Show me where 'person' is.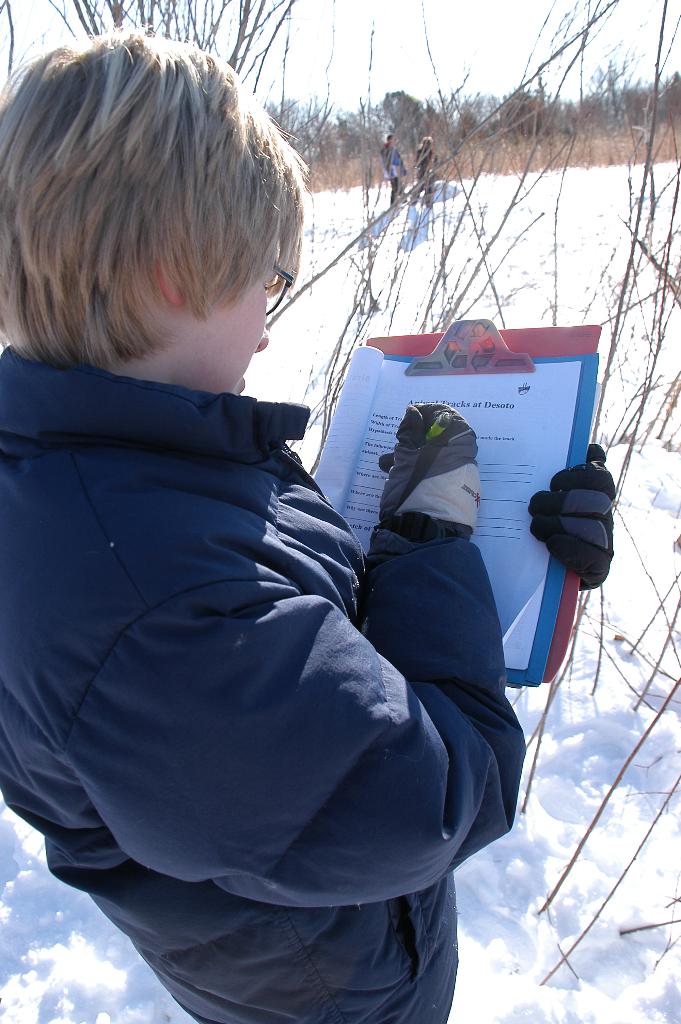
'person' is at bbox=[411, 134, 446, 207].
